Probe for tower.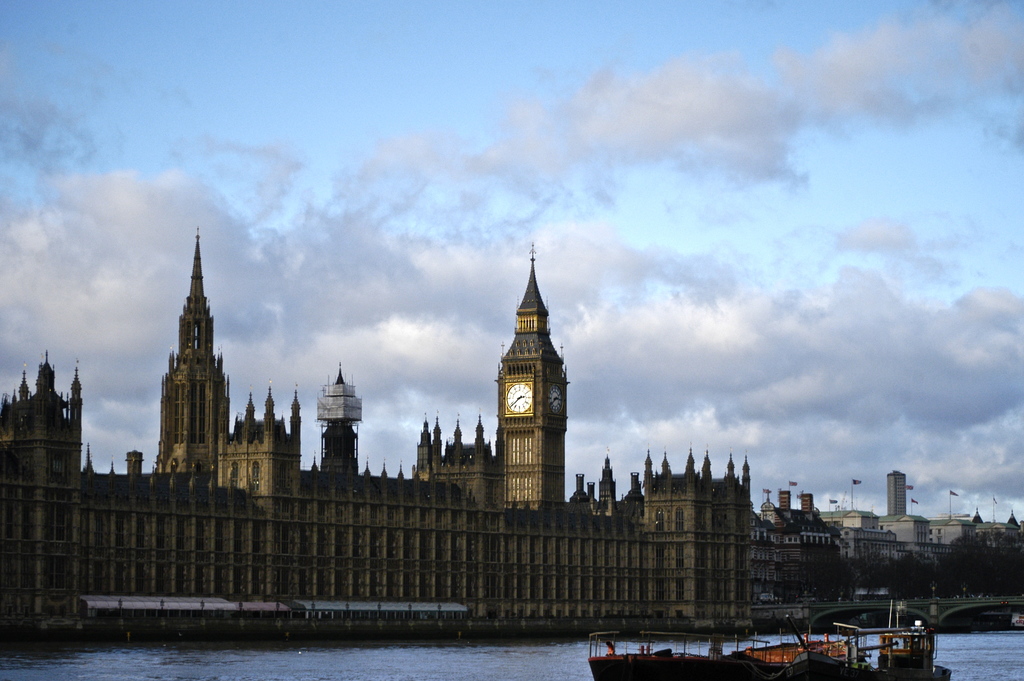
Probe result: (x1=0, y1=345, x2=79, y2=469).
